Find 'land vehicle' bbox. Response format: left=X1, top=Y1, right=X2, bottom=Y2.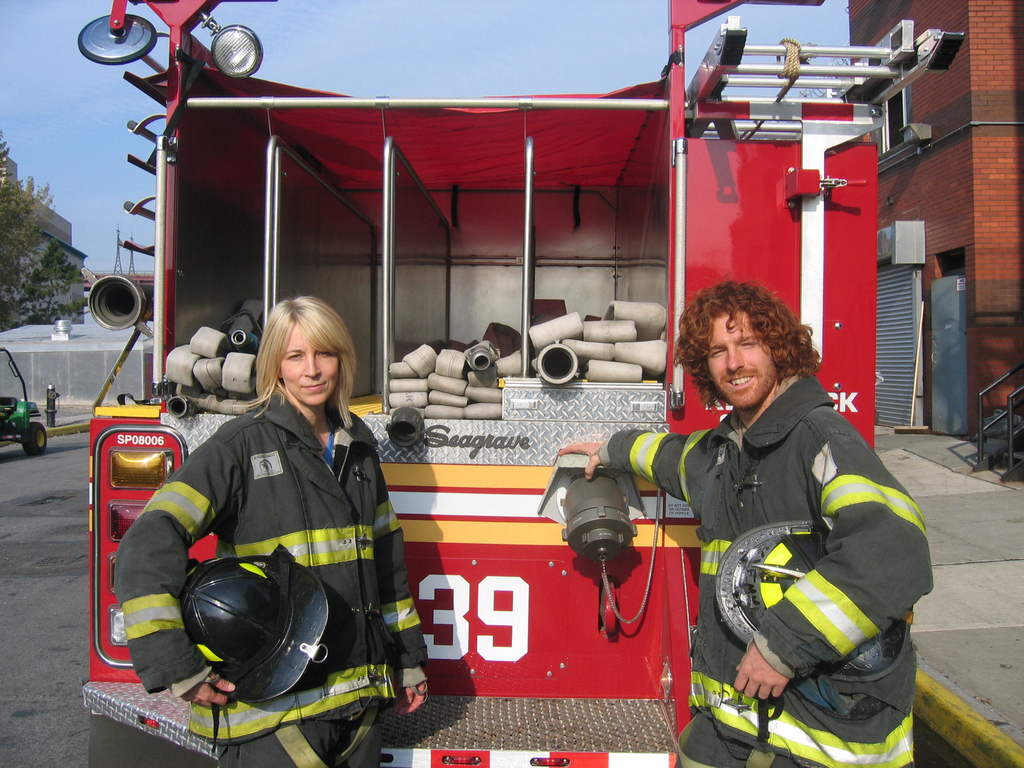
left=75, top=0, right=964, bottom=767.
